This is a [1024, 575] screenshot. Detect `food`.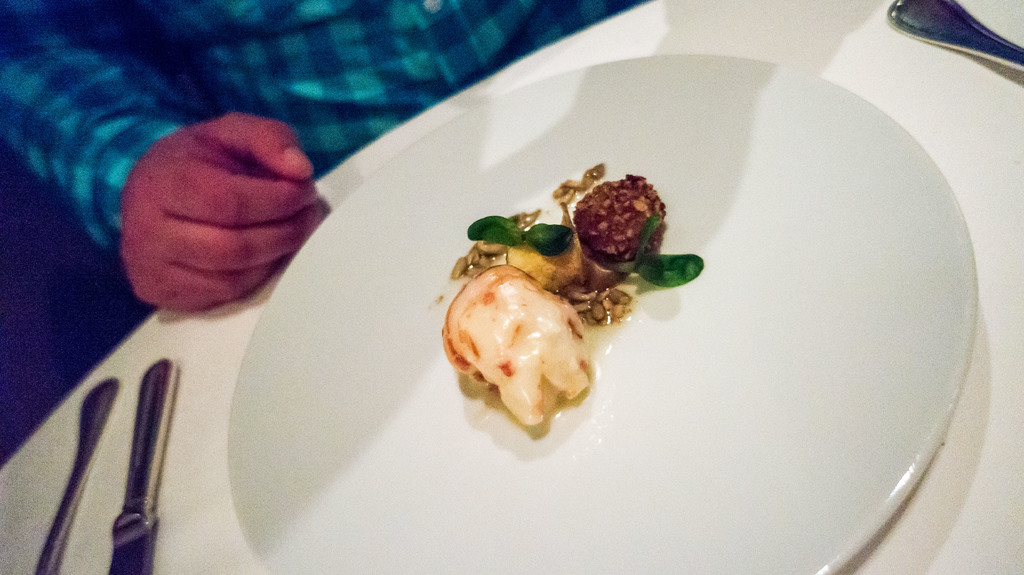
select_region(436, 166, 692, 420).
